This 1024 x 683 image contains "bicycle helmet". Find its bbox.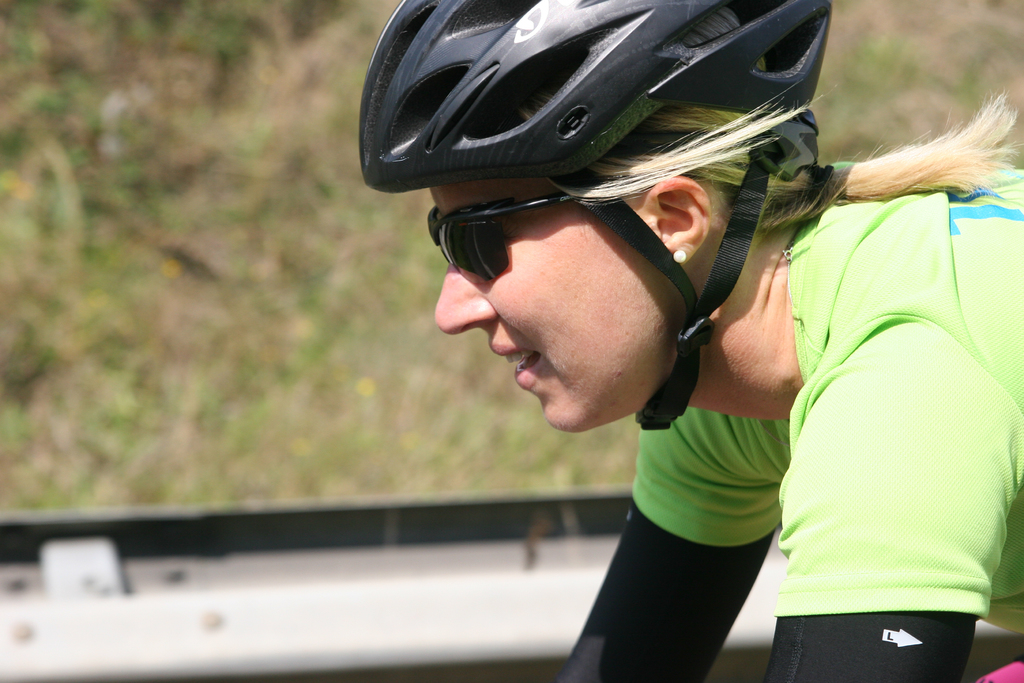
<region>362, 0, 834, 431</region>.
